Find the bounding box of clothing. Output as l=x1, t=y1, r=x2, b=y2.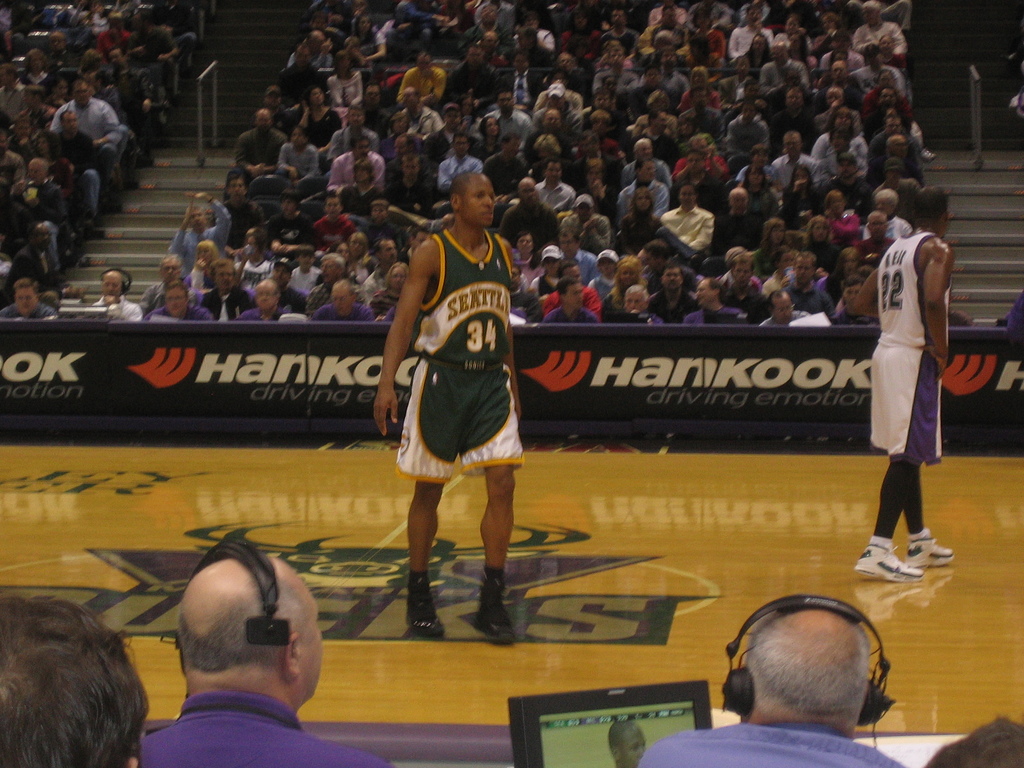
l=91, t=291, r=143, b=321.
